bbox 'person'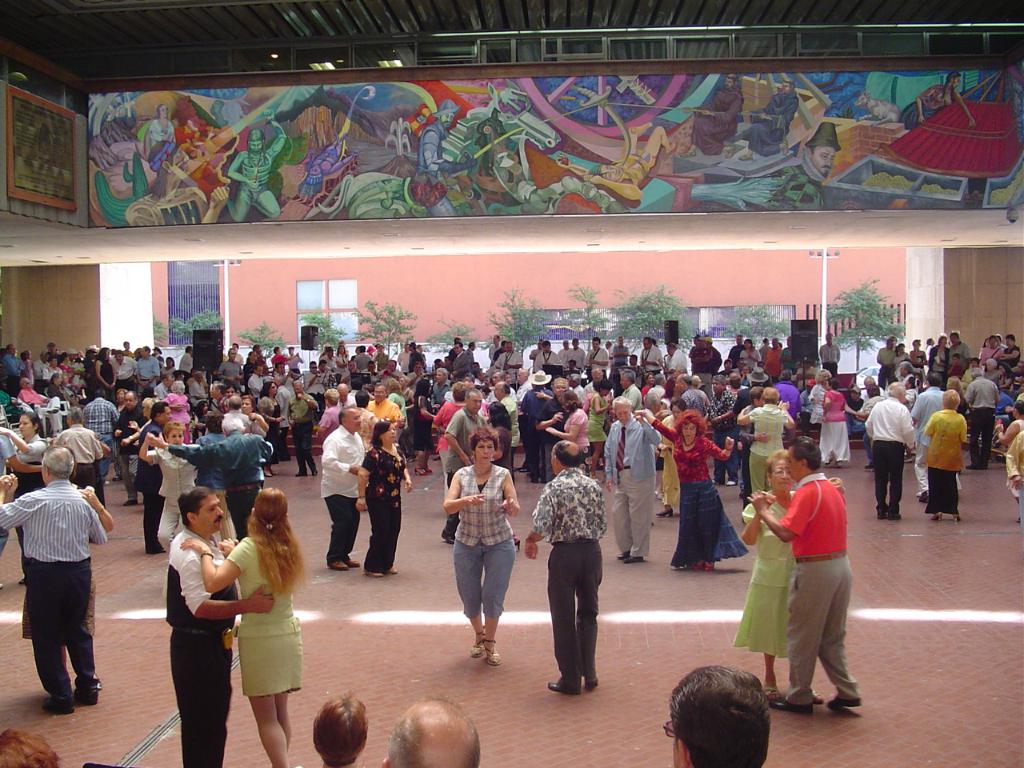
378/698/484/767
